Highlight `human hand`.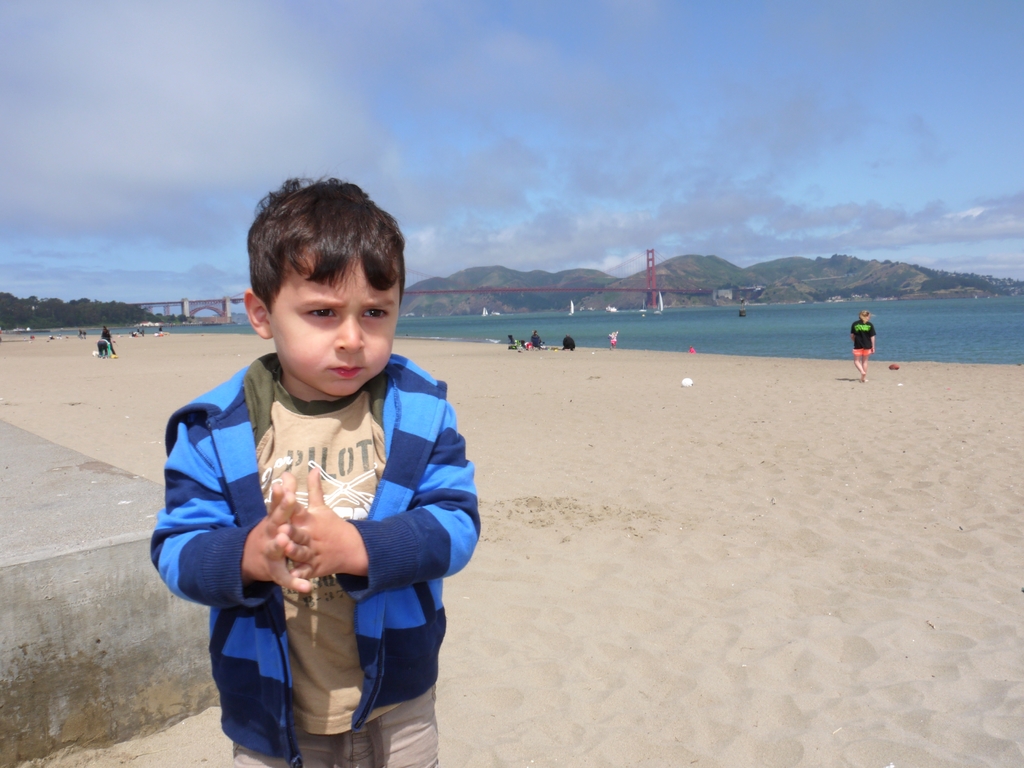
Highlighted region: (left=867, top=346, right=877, bottom=355).
